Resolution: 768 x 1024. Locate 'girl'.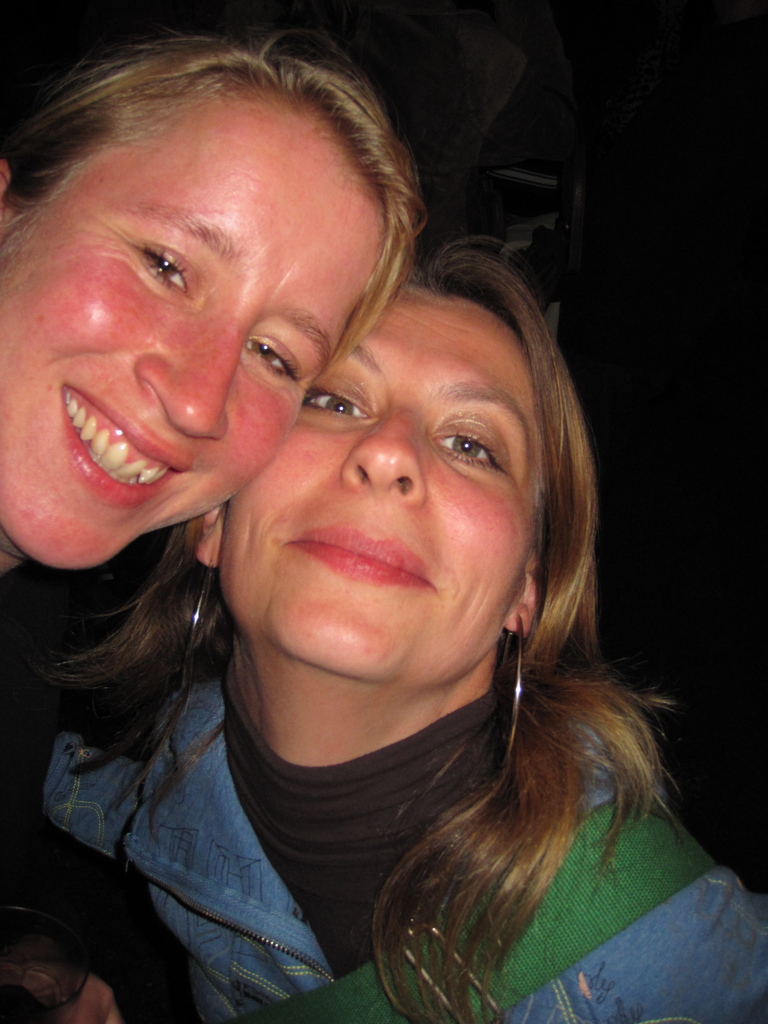
x1=0, y1=19, x2=416, y2=672.
